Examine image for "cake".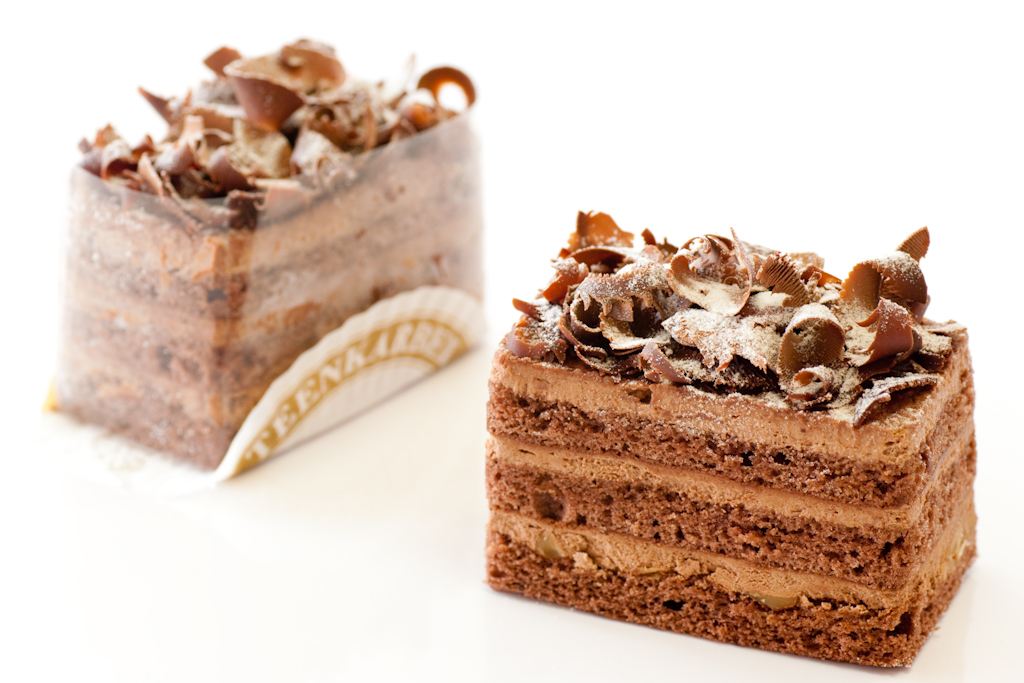
Examination result: {"left": 470, "top": 195, "right": 974, "bottom": 677}.
